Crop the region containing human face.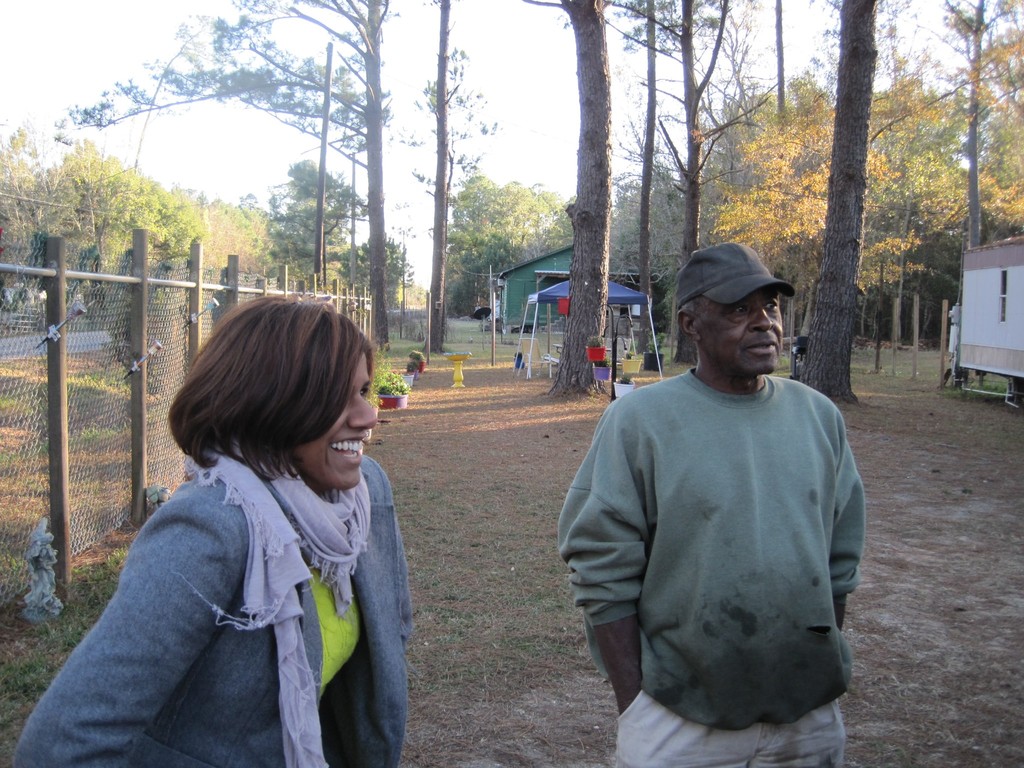
Crop region: left=292, top=351, right=372, bottom=493.
